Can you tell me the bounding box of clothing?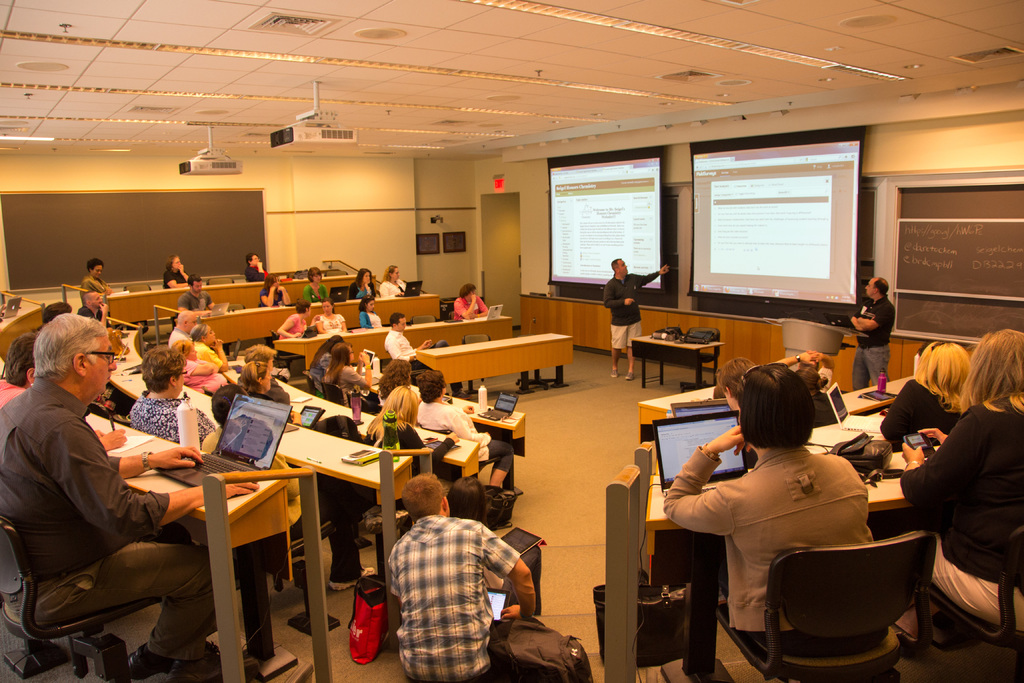
bbox(86, 283, 115, 294).
